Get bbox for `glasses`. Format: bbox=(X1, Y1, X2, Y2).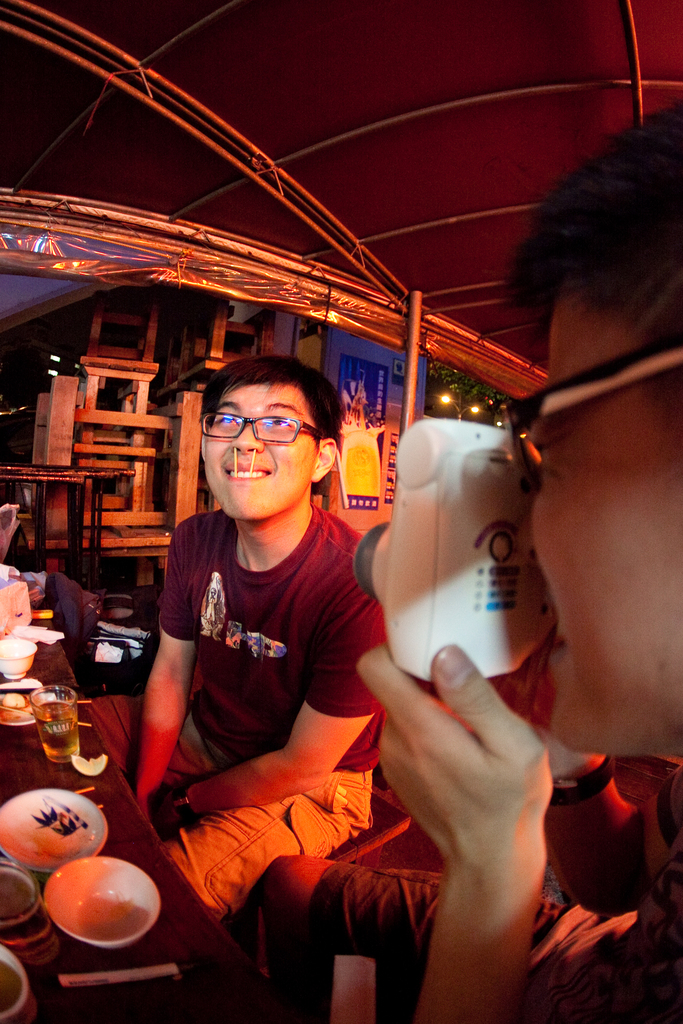
bbox=(200, 412, 324, 442).
